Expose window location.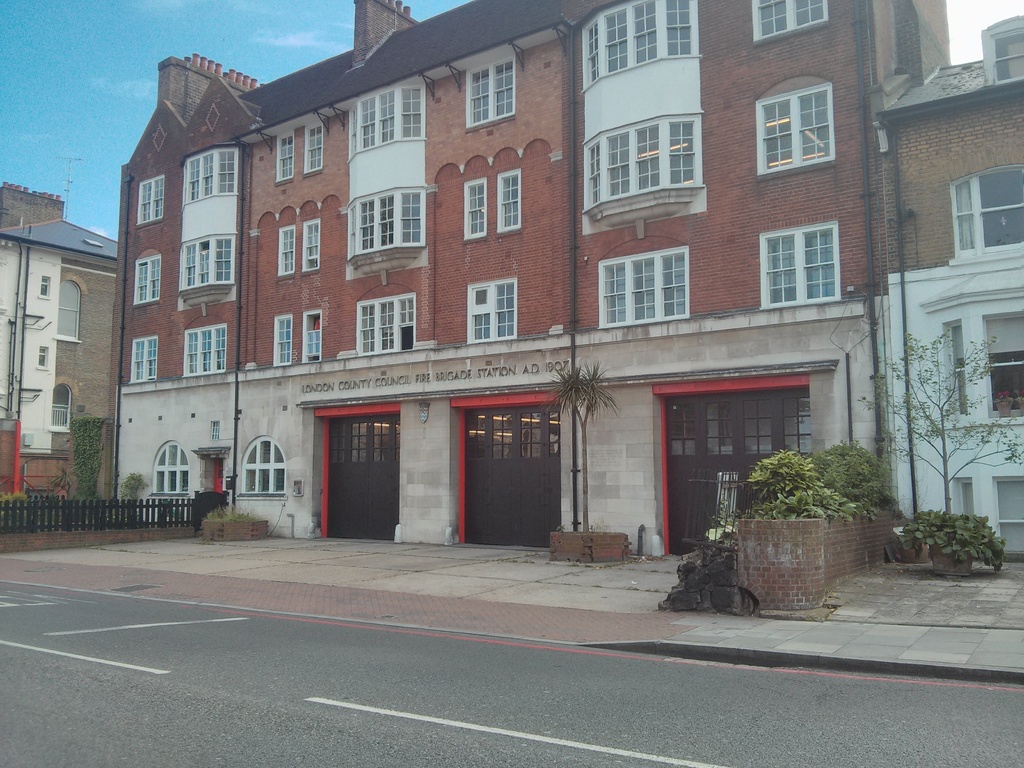
Exposed at {"left": 463, "top": 276, "right": 516, "bottom": 343}.
